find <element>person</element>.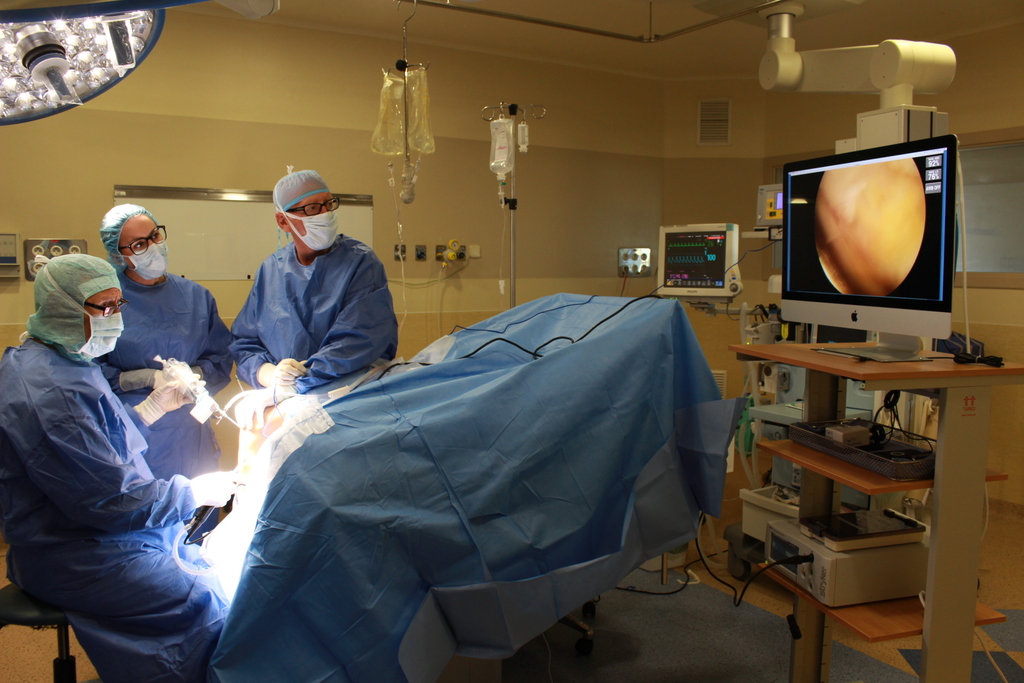
{"left": 89, "top": 204, "right": 236, "bottom": 484}.
